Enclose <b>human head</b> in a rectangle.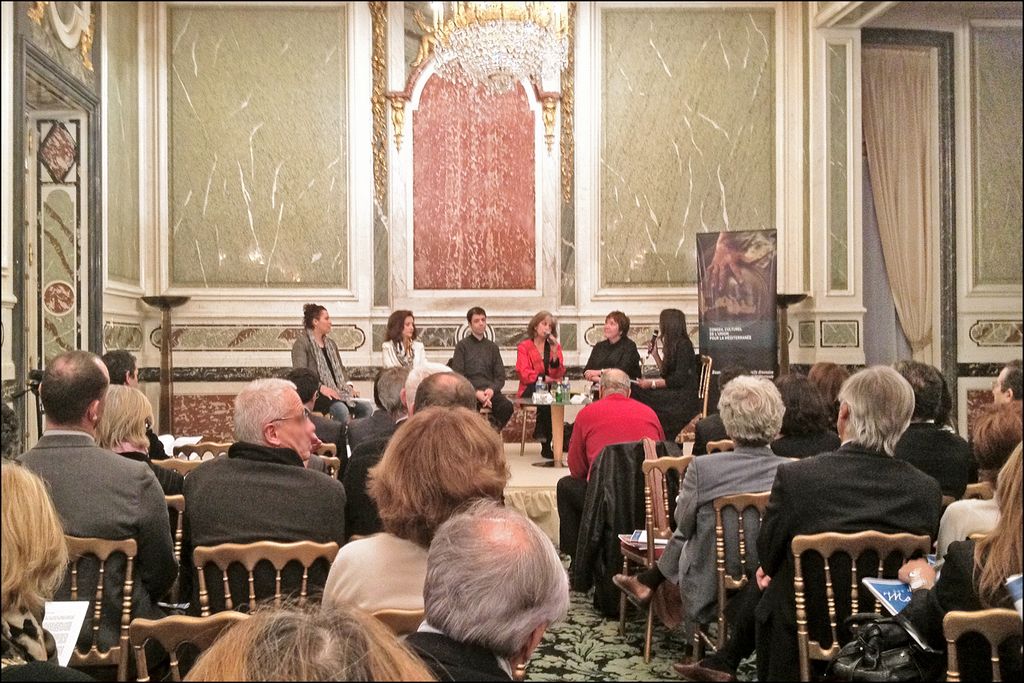
BBox(527, 309, 555, 338).
